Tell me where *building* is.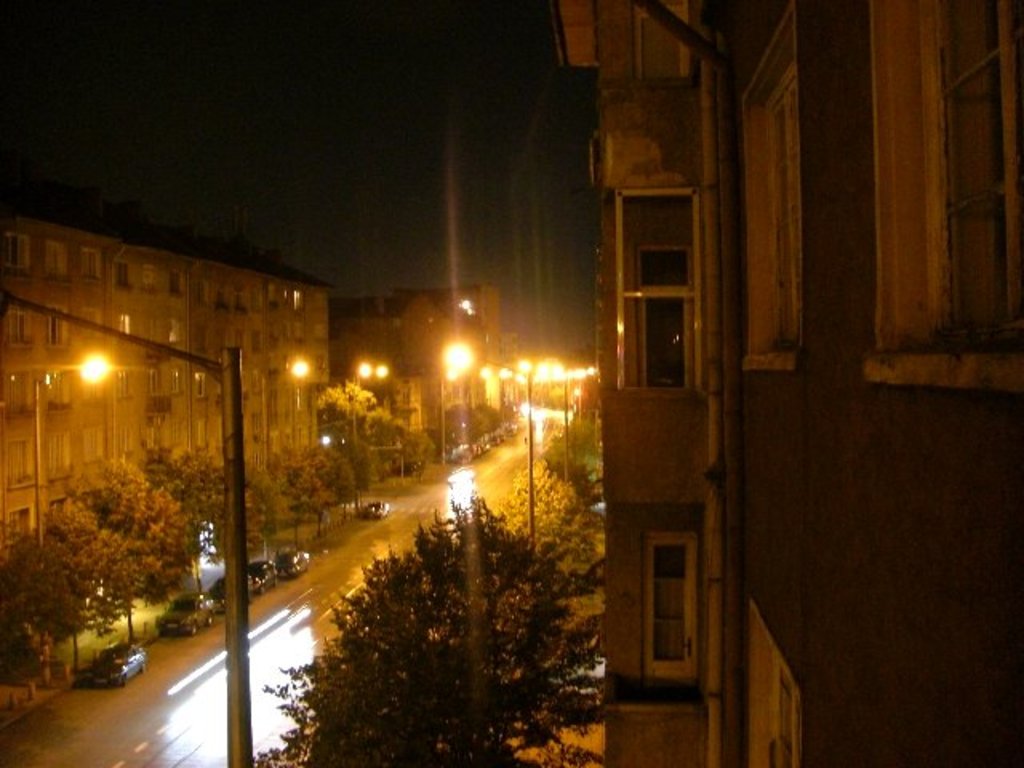
*building* is at l=0, t=213, r=330, b=566.
